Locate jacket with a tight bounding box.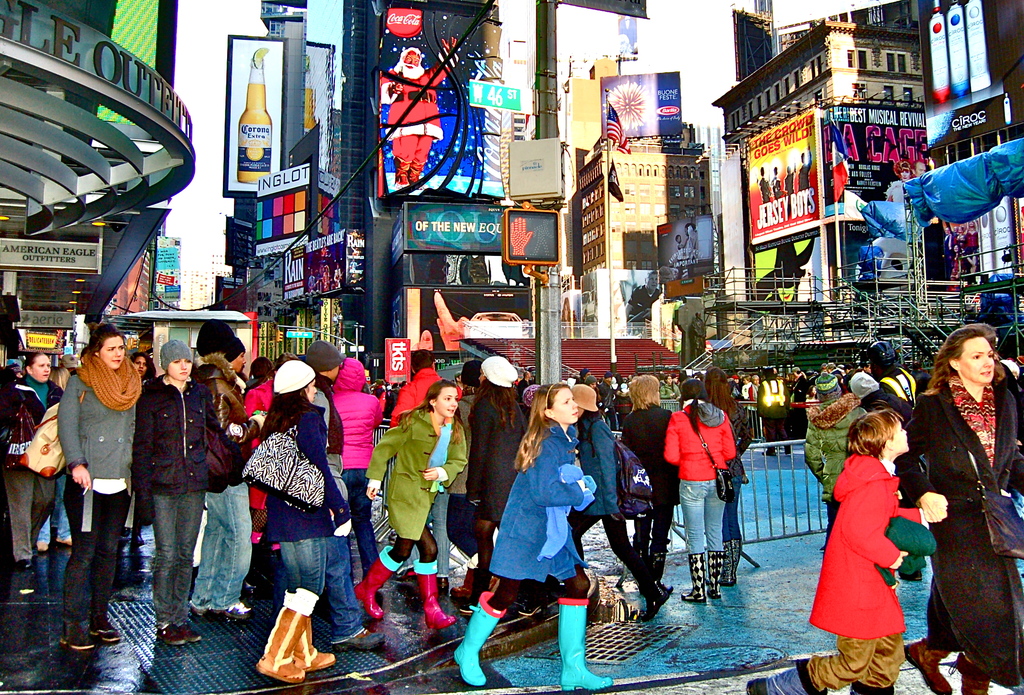
rect(804, 446, 941, 641).
